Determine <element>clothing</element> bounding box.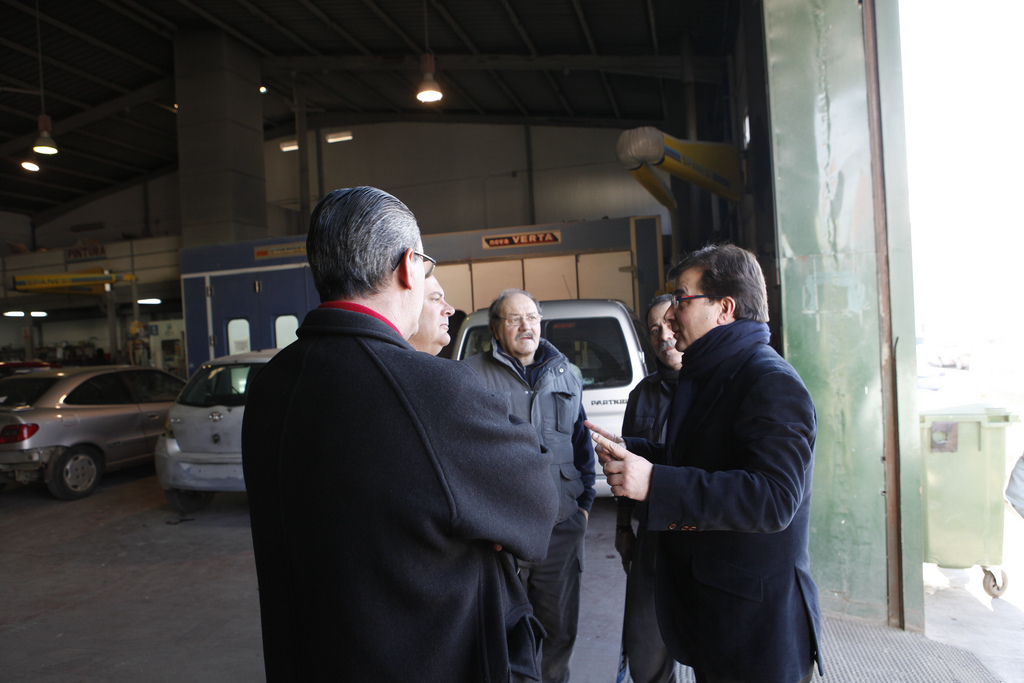
Determined: {"x1": 243, "y1": 234, "x2": 604, "y2": 682}.
